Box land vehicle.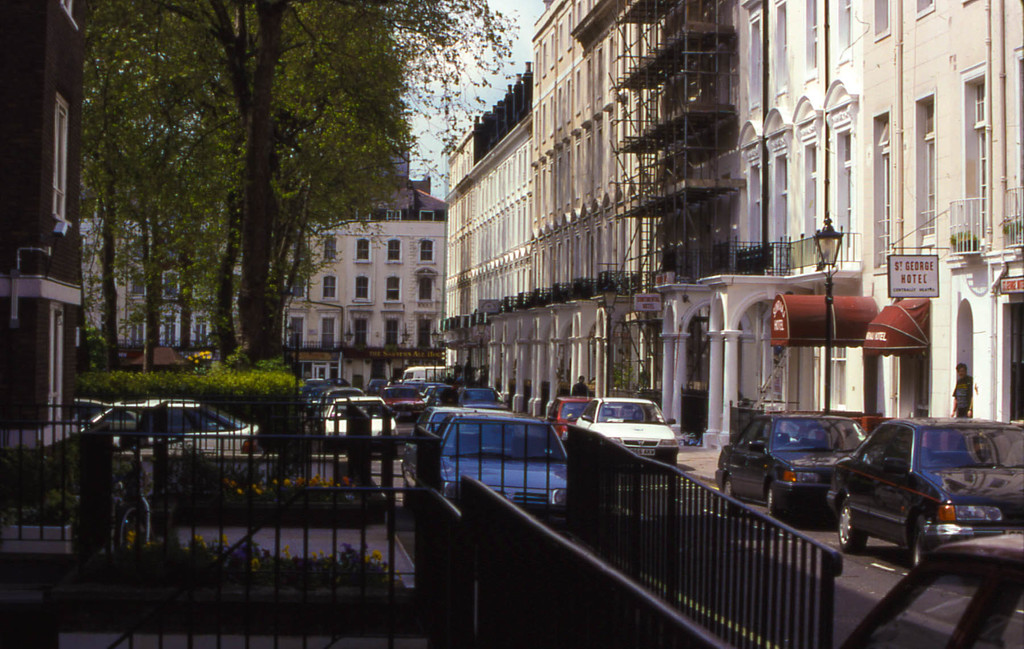
BBox(327, 398, 403, 443).
